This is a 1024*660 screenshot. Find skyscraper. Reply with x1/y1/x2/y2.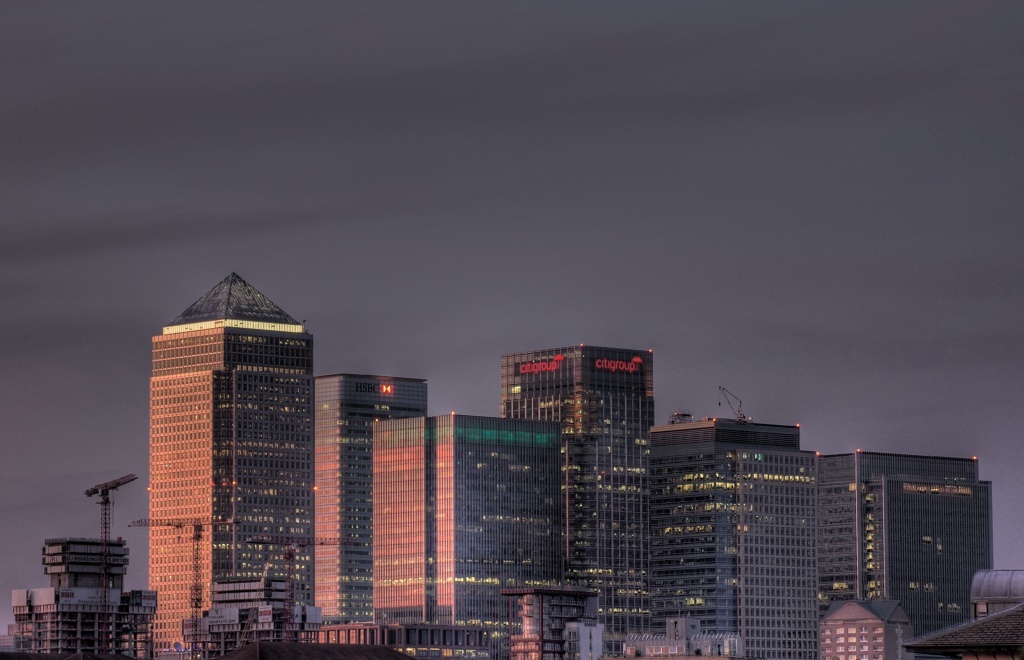
143/304/317/659.
